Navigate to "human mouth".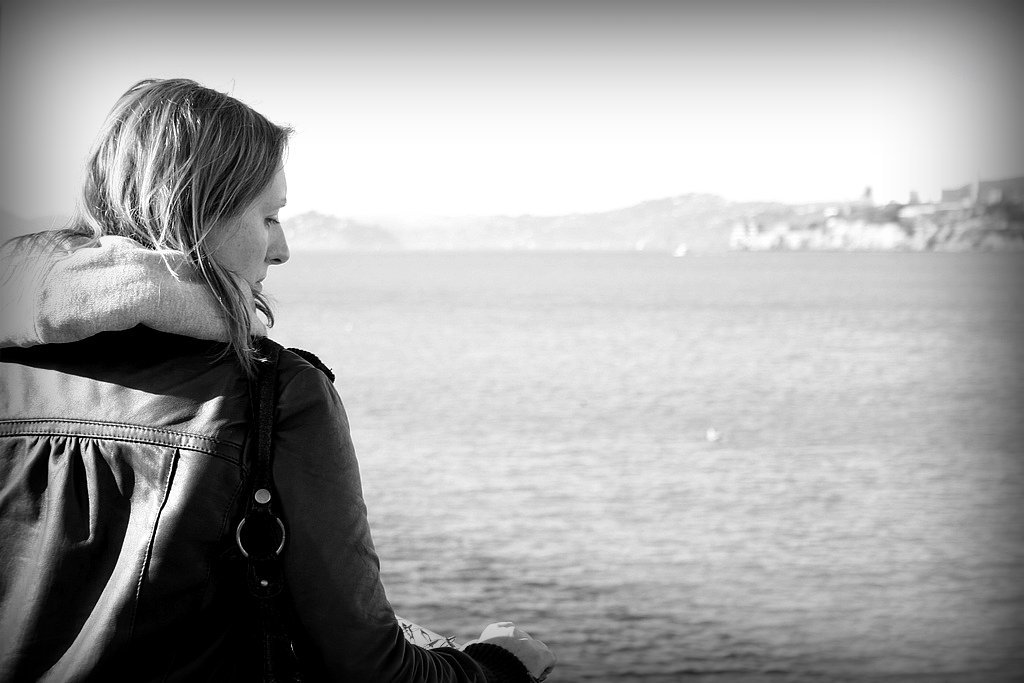
Navigation target: x1=253, y1=272, x2=265, y2=285.
